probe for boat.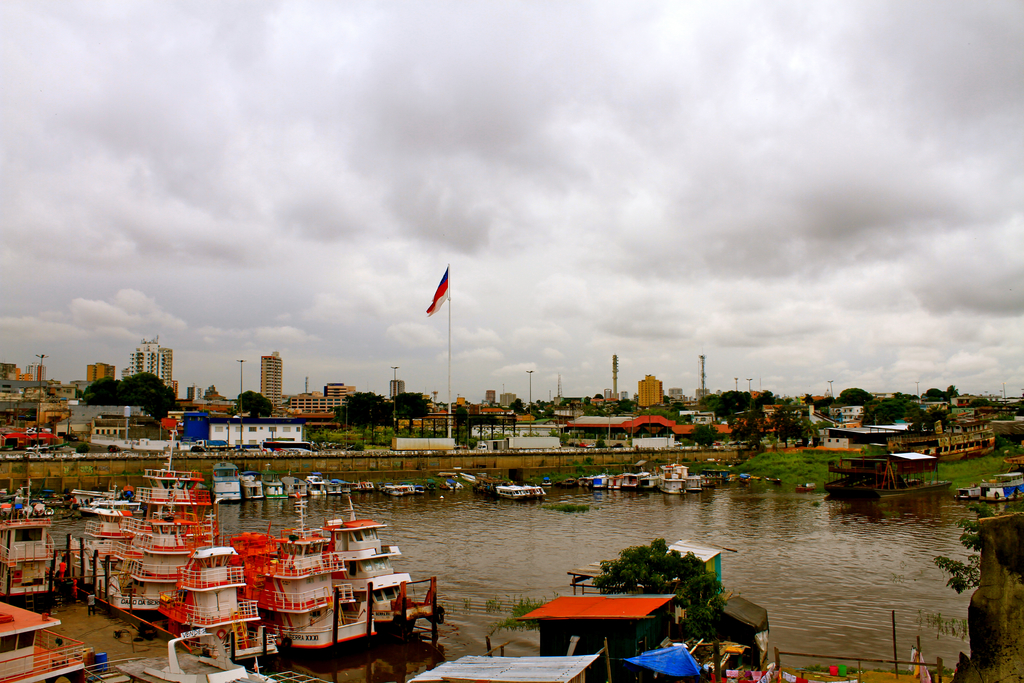
Probe result: left=100, top=424, right=225, bottom=613.
